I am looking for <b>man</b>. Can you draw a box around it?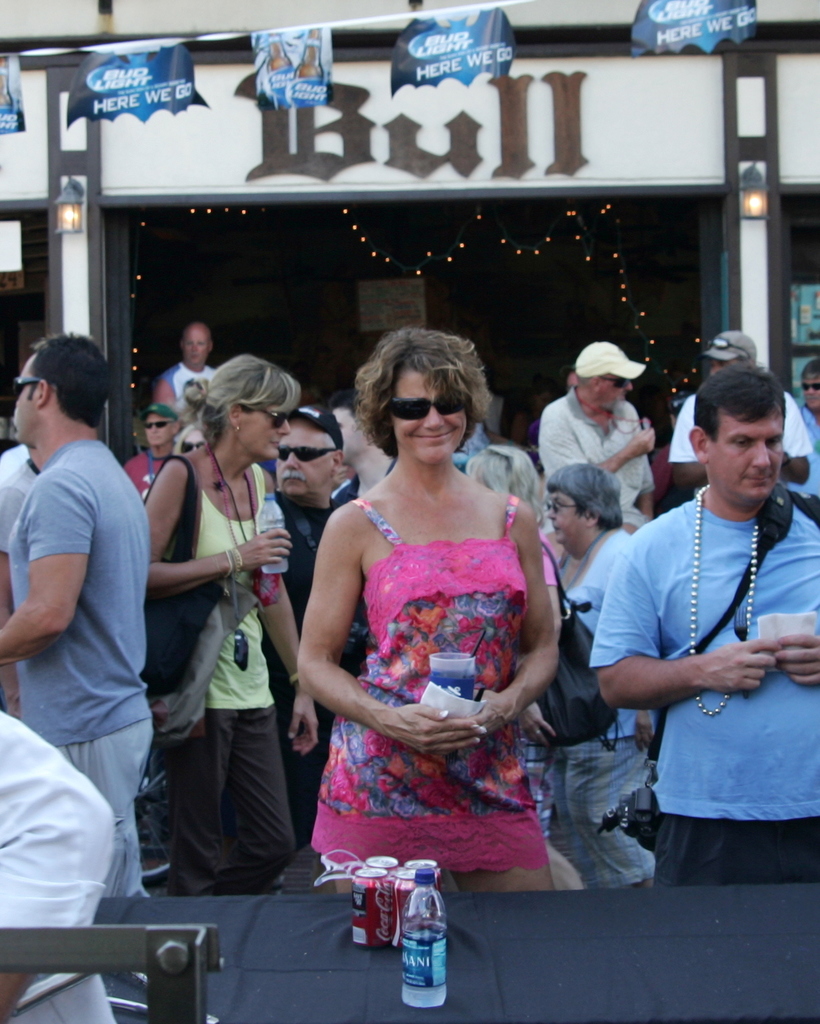
Sure, the bounding box is 127, 399, 183, 502.
